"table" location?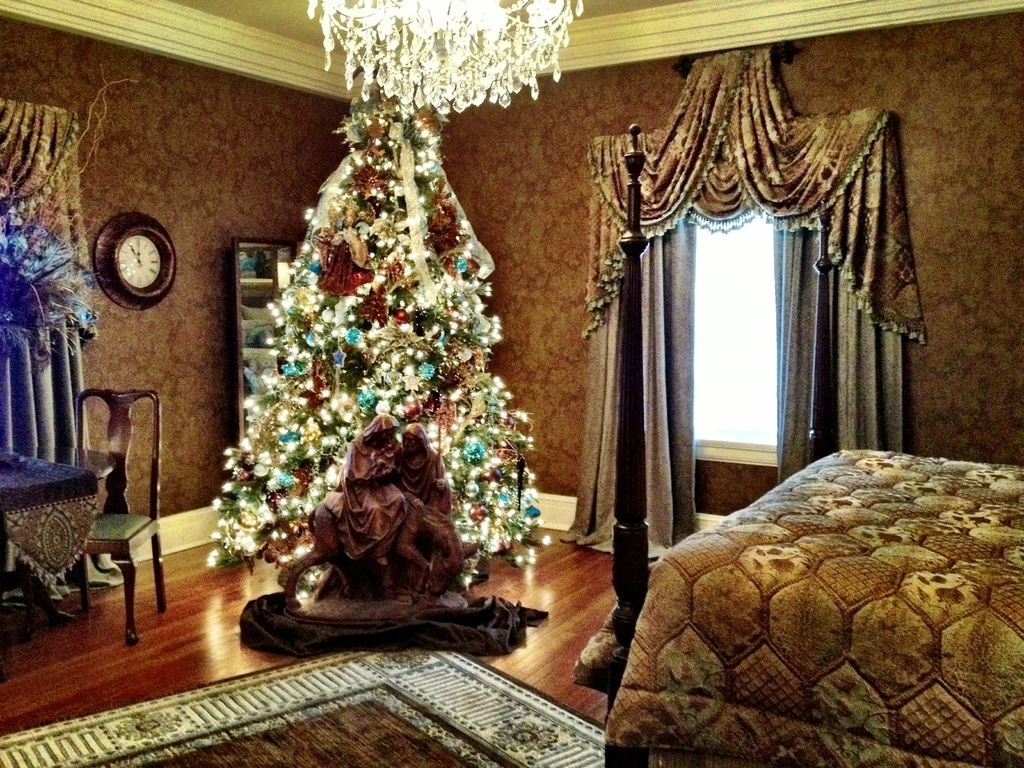
[0, 440, 154, 628]
